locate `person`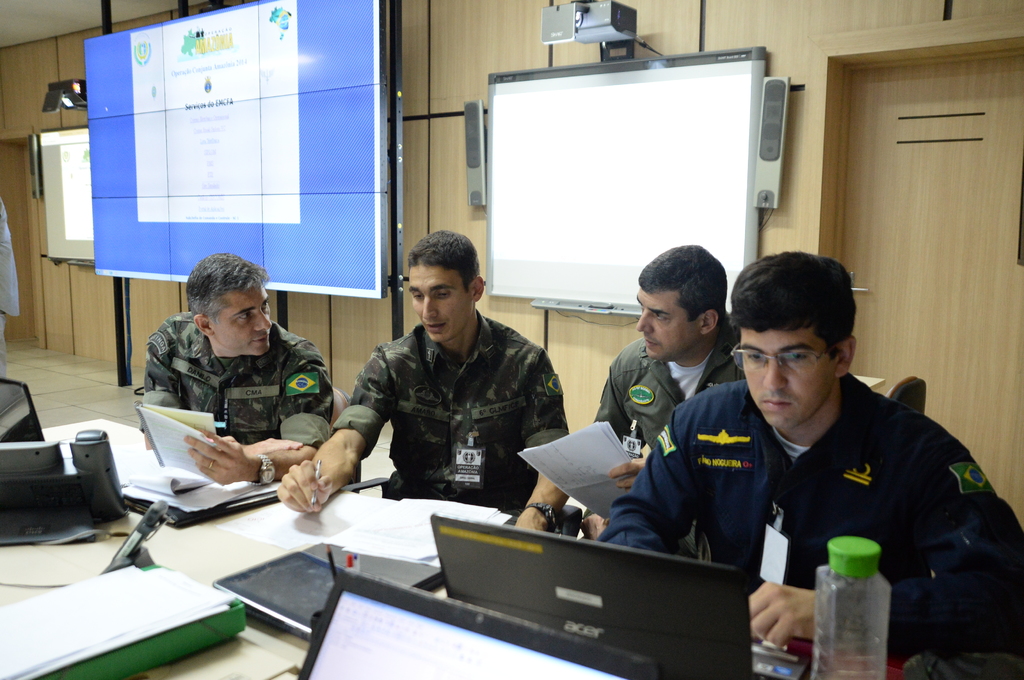
pyautogui.locateOnScreen(581, 243, 748, 541)
